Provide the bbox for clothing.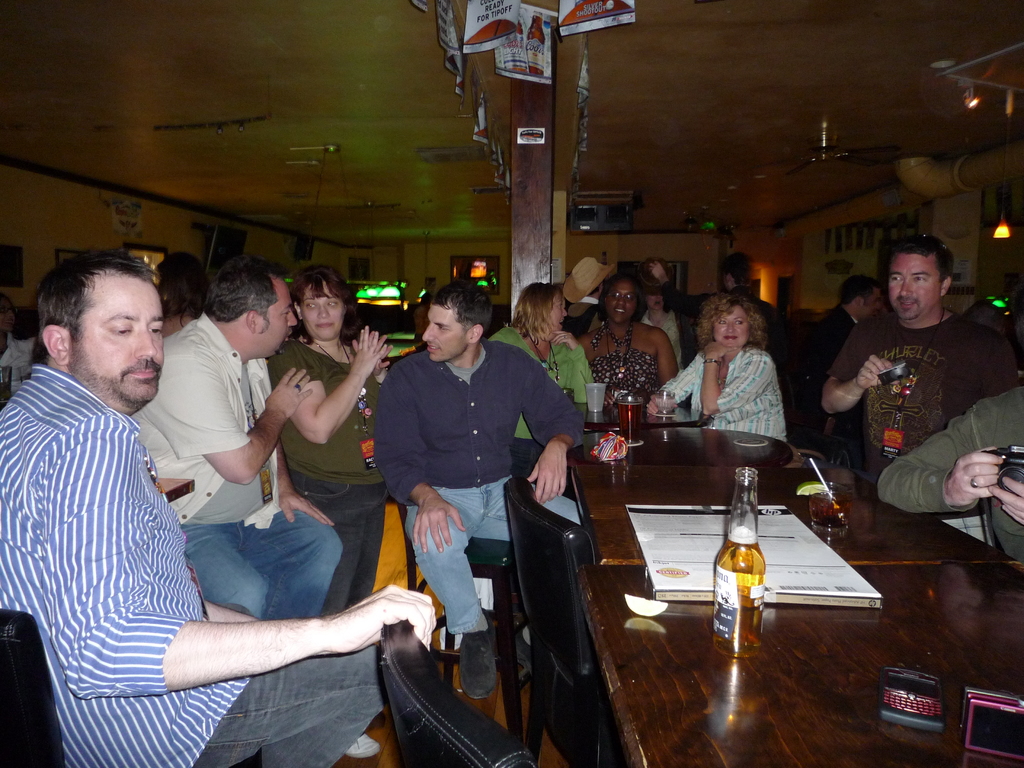
crop(660, 342, 801, 436).
